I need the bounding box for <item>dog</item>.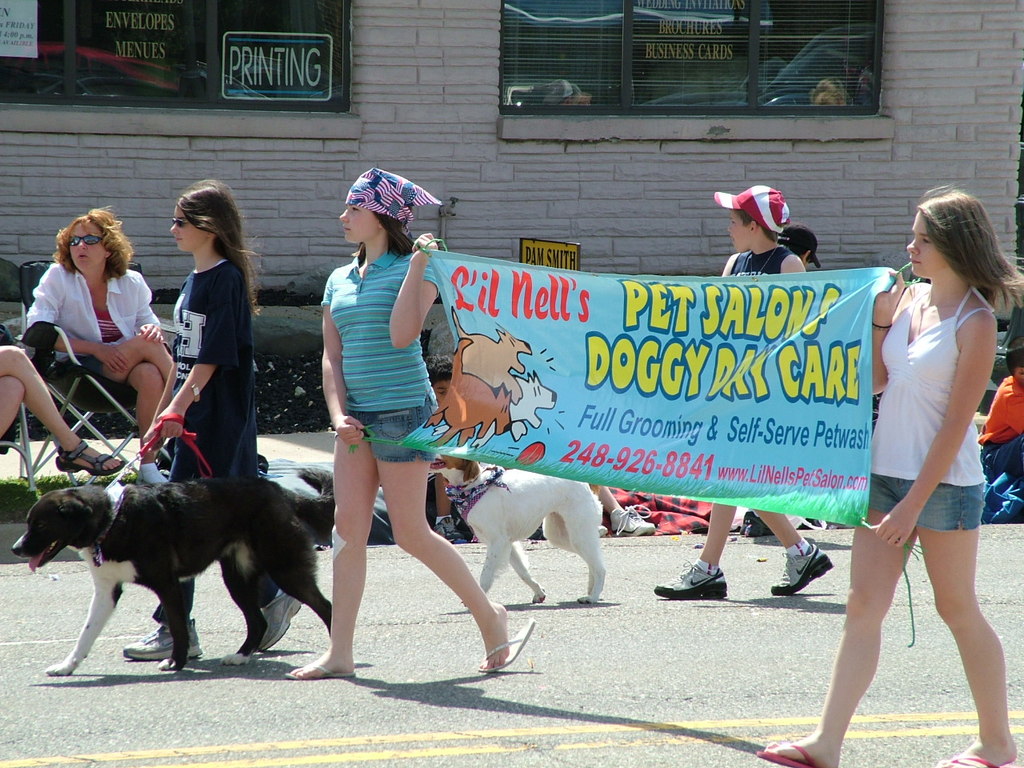
Here it is: bbox=(447, 310, 530, 402).
